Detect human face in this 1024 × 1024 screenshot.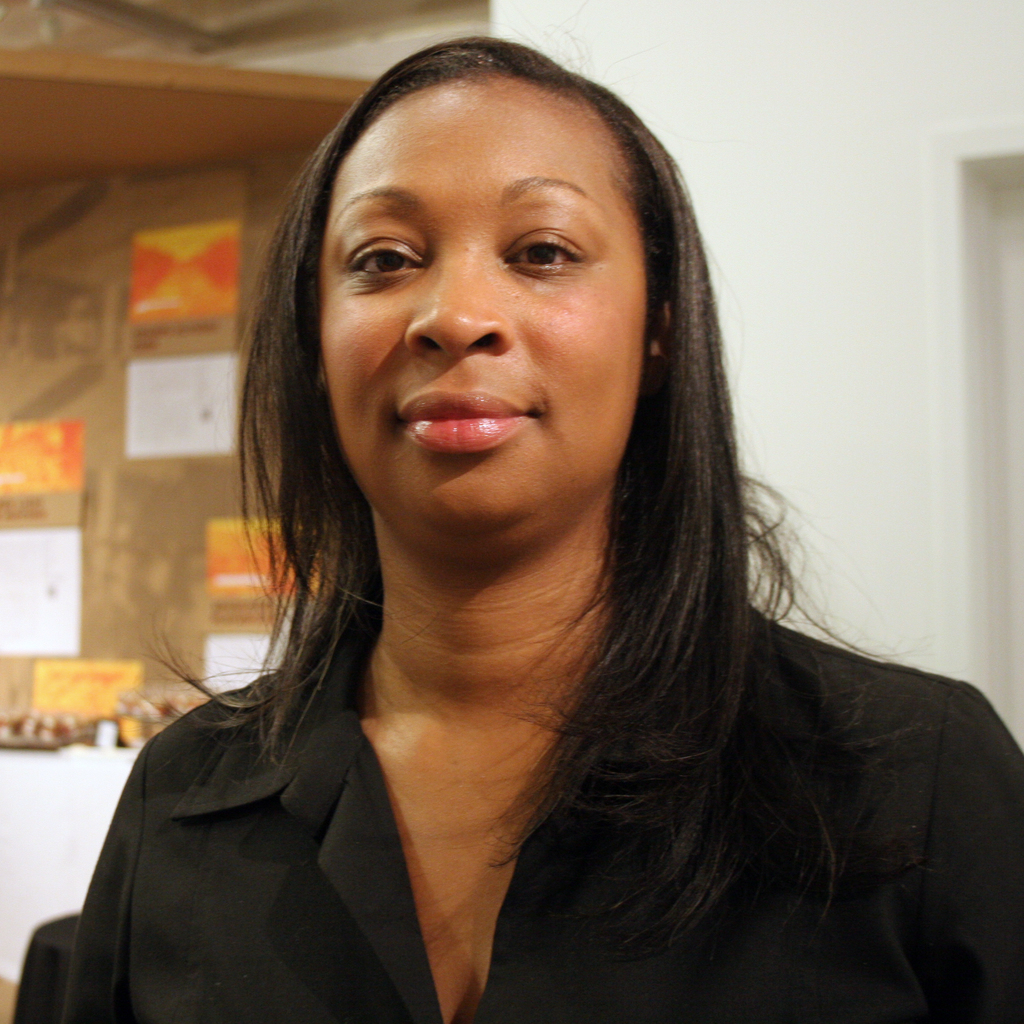
Detection: 318, 76, 655, 547.
